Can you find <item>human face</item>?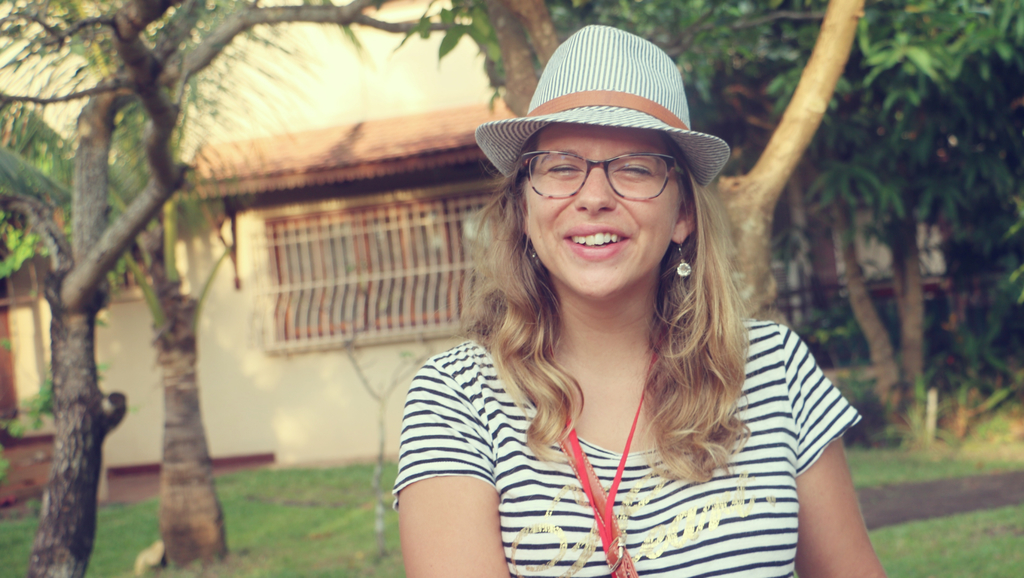
Yes, bounding box: locate(527, 124, 680, 298).
